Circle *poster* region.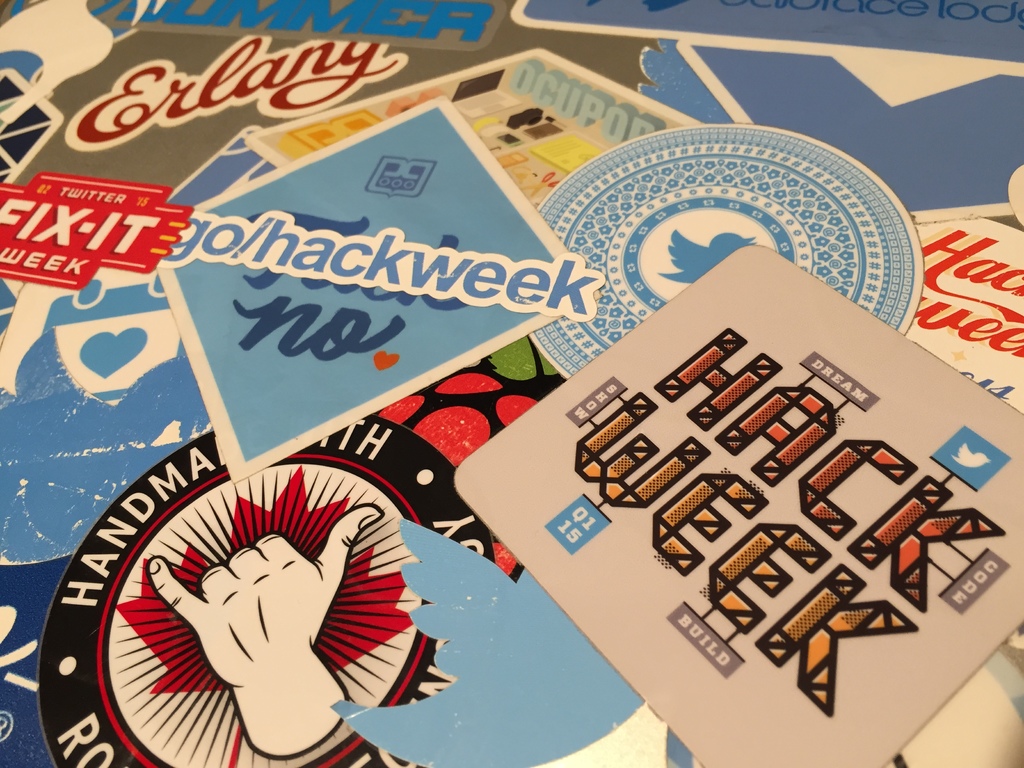
Region: select_region(0, 0, 1023, 767).
